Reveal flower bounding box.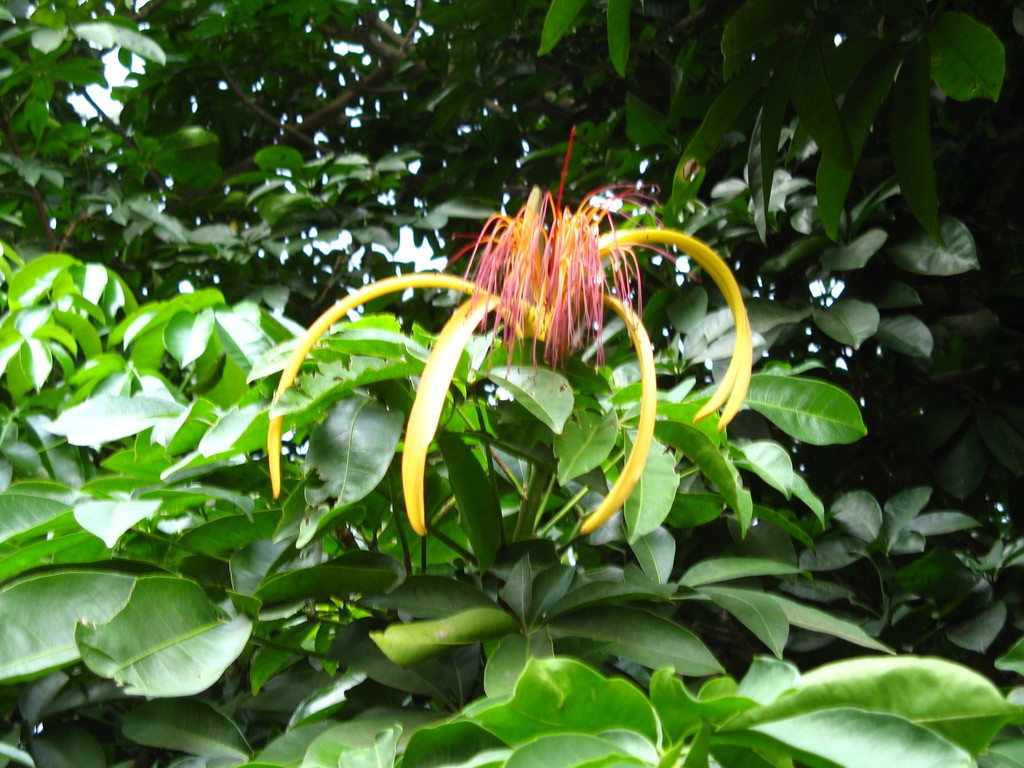
Revealed: detection(265, 124, 754, 533).
